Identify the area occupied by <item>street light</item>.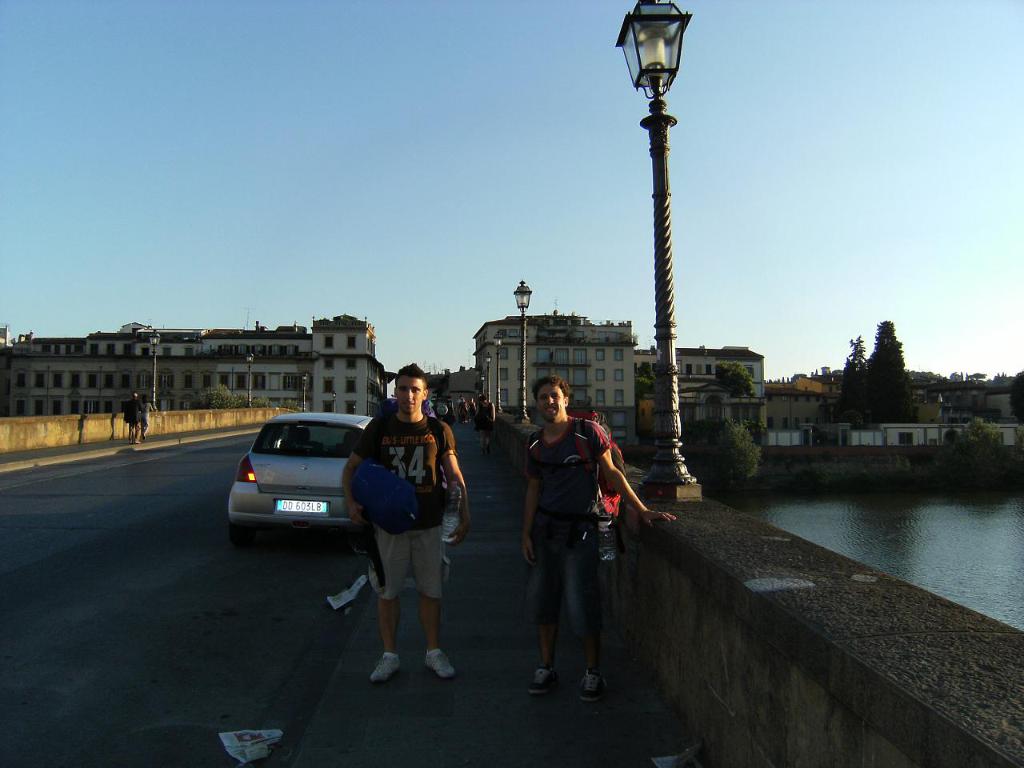
Area: 245 352 255 410.
